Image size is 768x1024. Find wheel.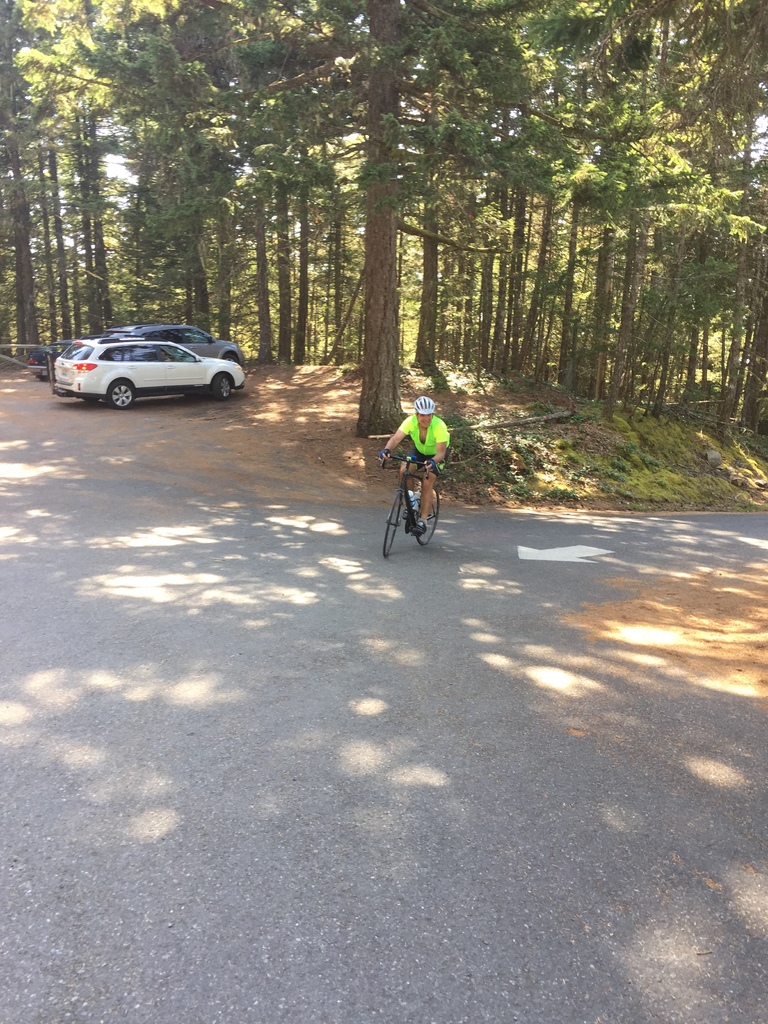
l=380, t=499, r=406, b=560.
